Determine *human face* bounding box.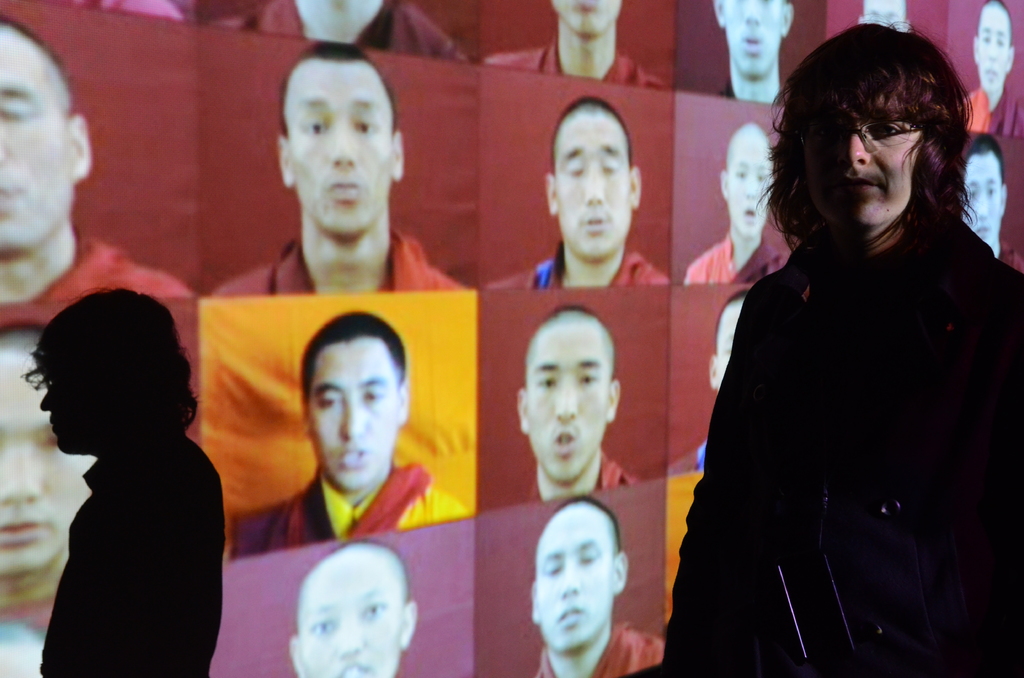
Determined: crop(0, 351, 90, 569).
